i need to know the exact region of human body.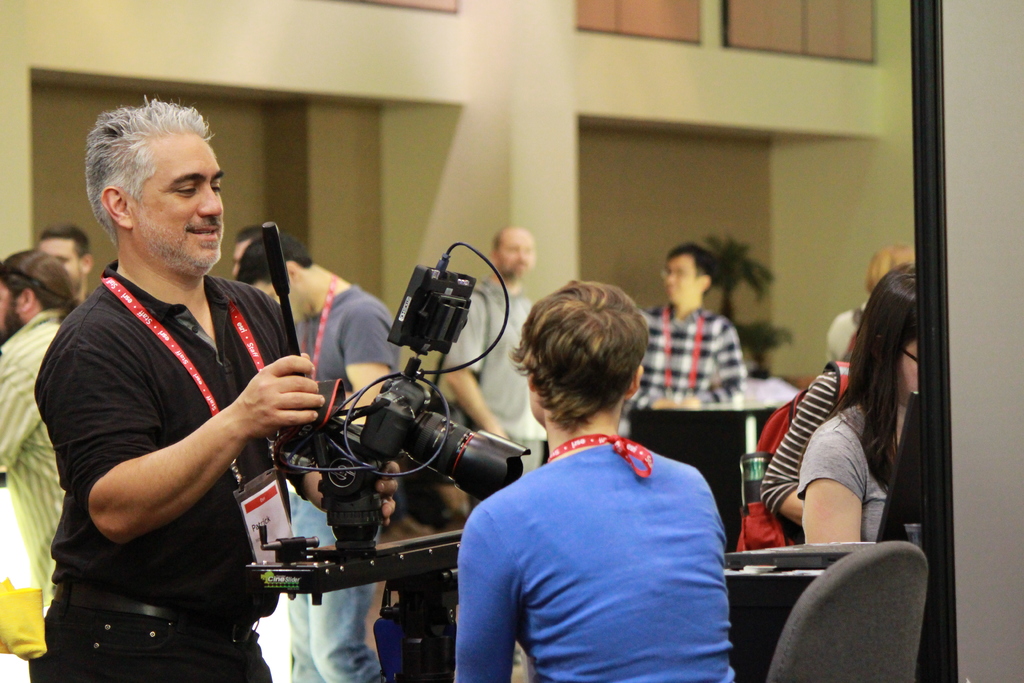
Region: (622, 245, 743, 416).
